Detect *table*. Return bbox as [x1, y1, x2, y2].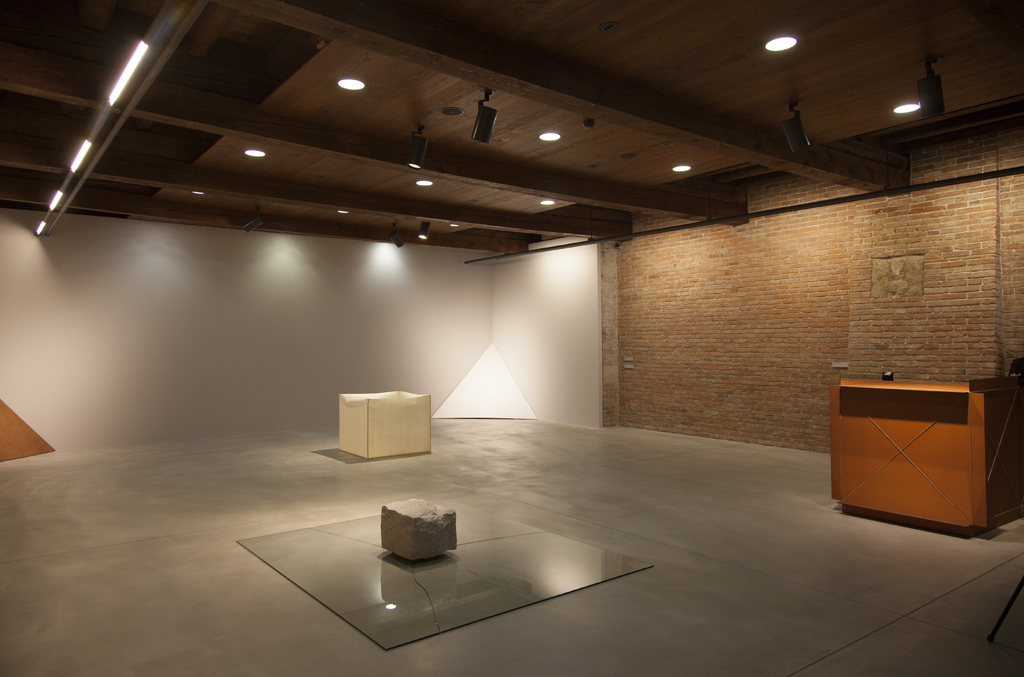
[833, 354, 1010, 545].
